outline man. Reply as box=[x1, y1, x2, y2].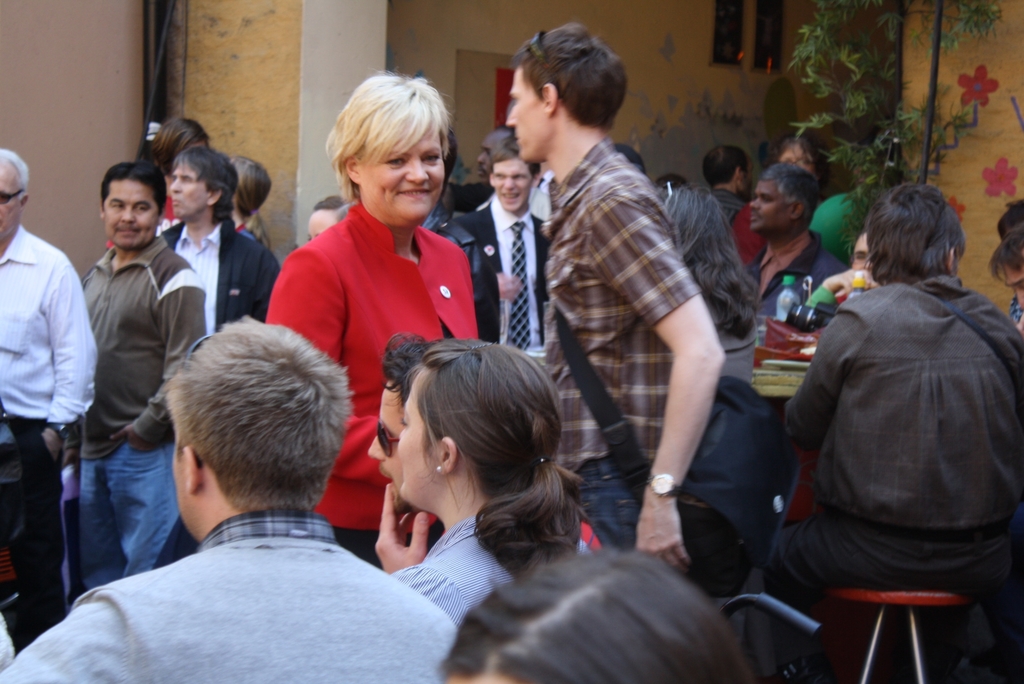
box=[499, 20, 725, 559].
